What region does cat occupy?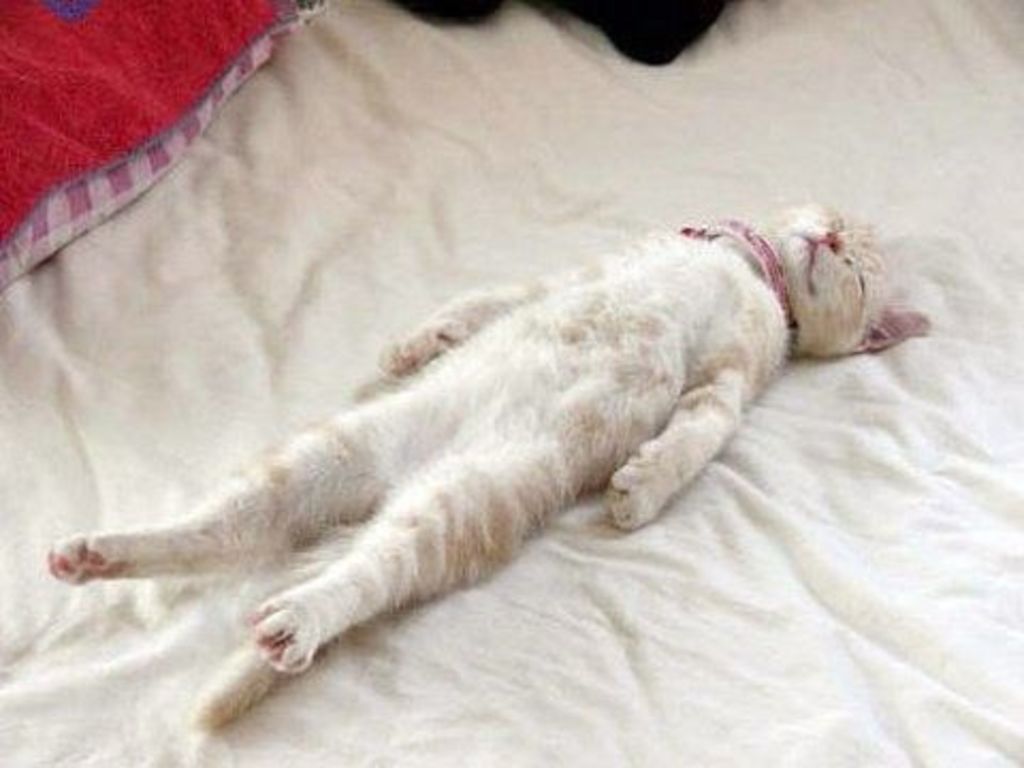
41:196:932:730.
